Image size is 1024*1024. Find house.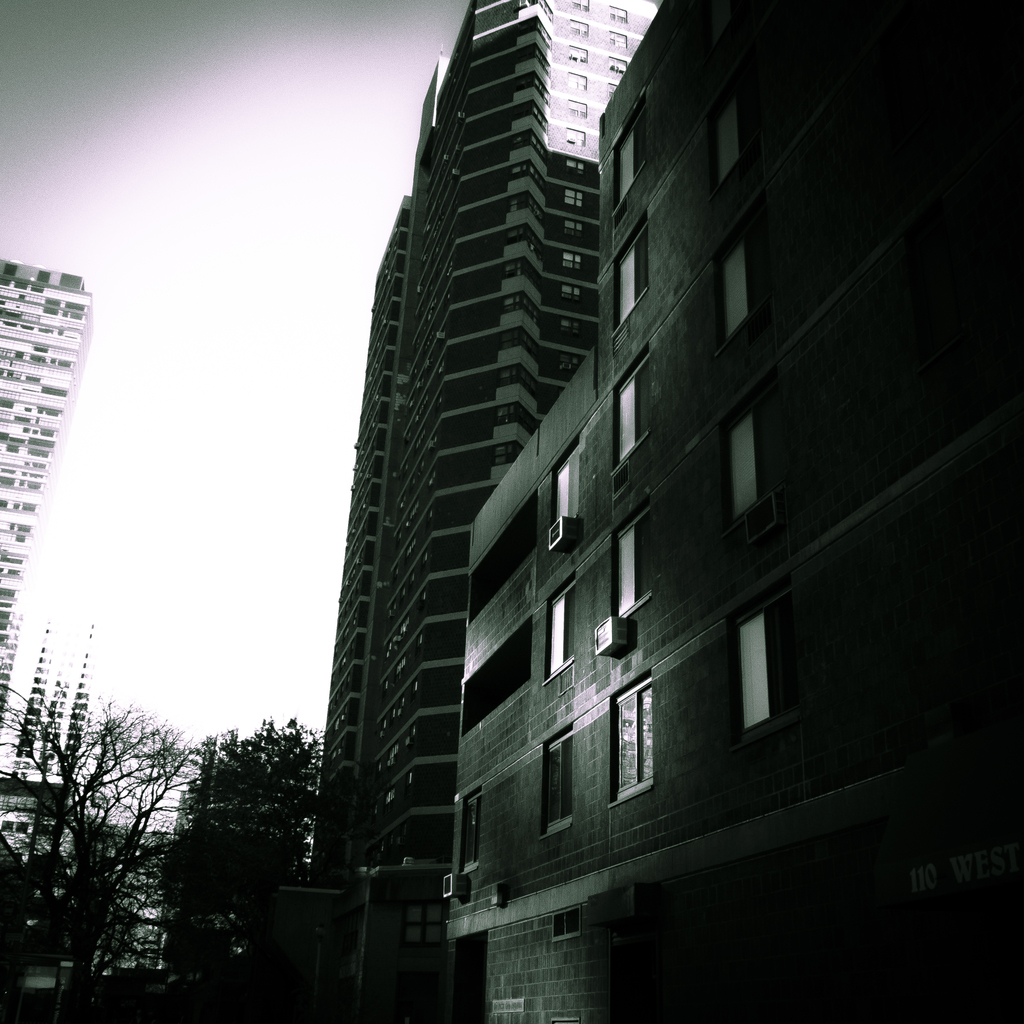
select_region(130, 715, 310, 1023).
